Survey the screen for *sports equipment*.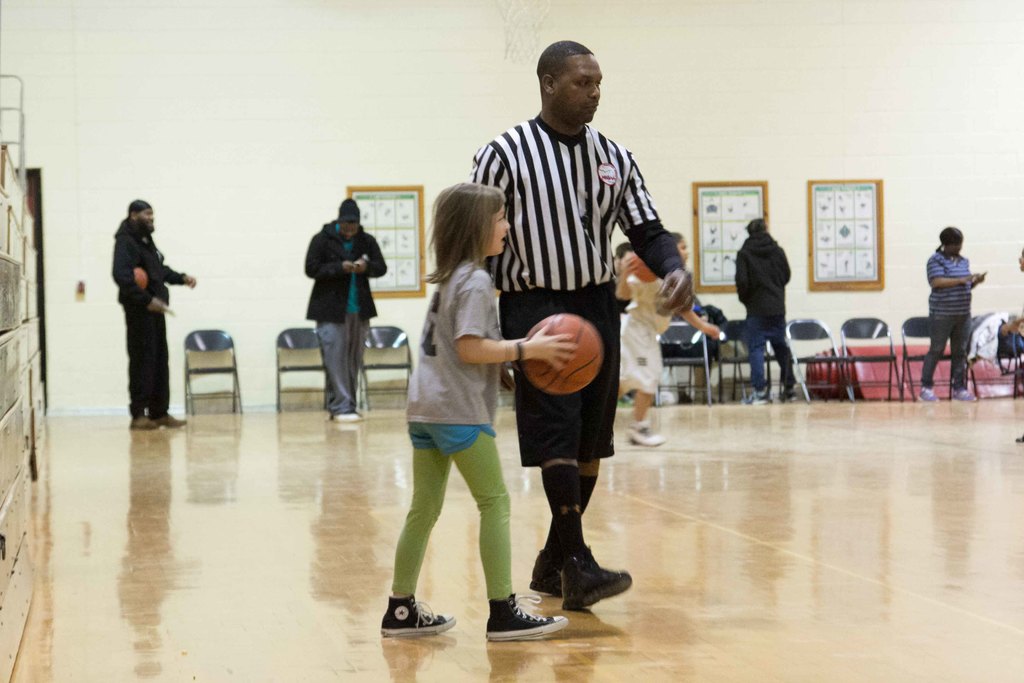
Survey found: BBox(522, 311, 604, 397).
